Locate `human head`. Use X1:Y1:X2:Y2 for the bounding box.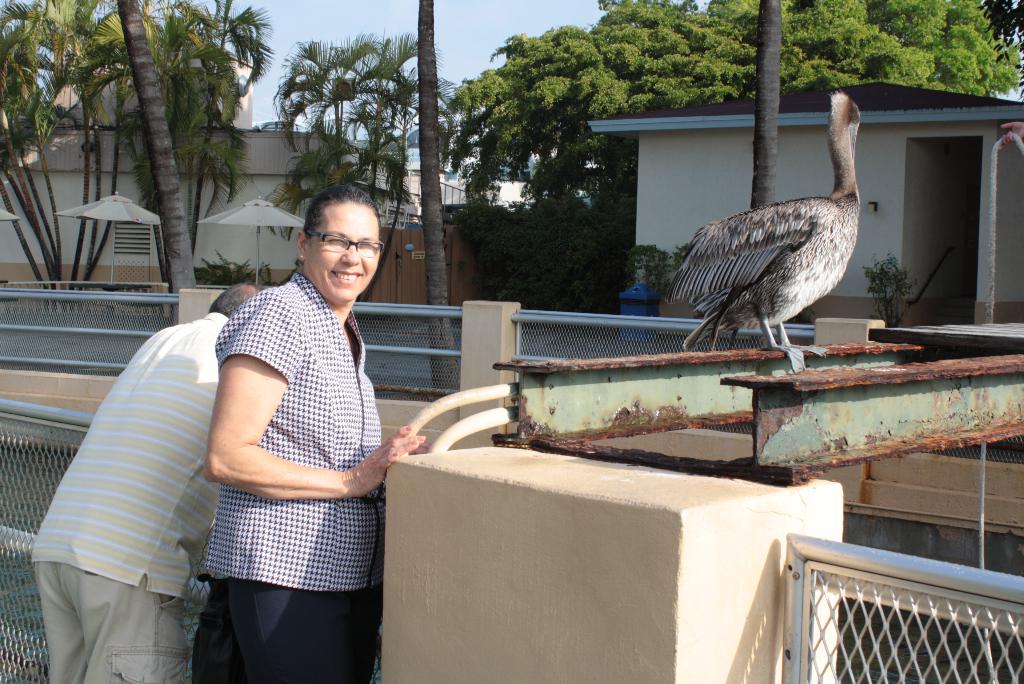
206:281:264:318.
